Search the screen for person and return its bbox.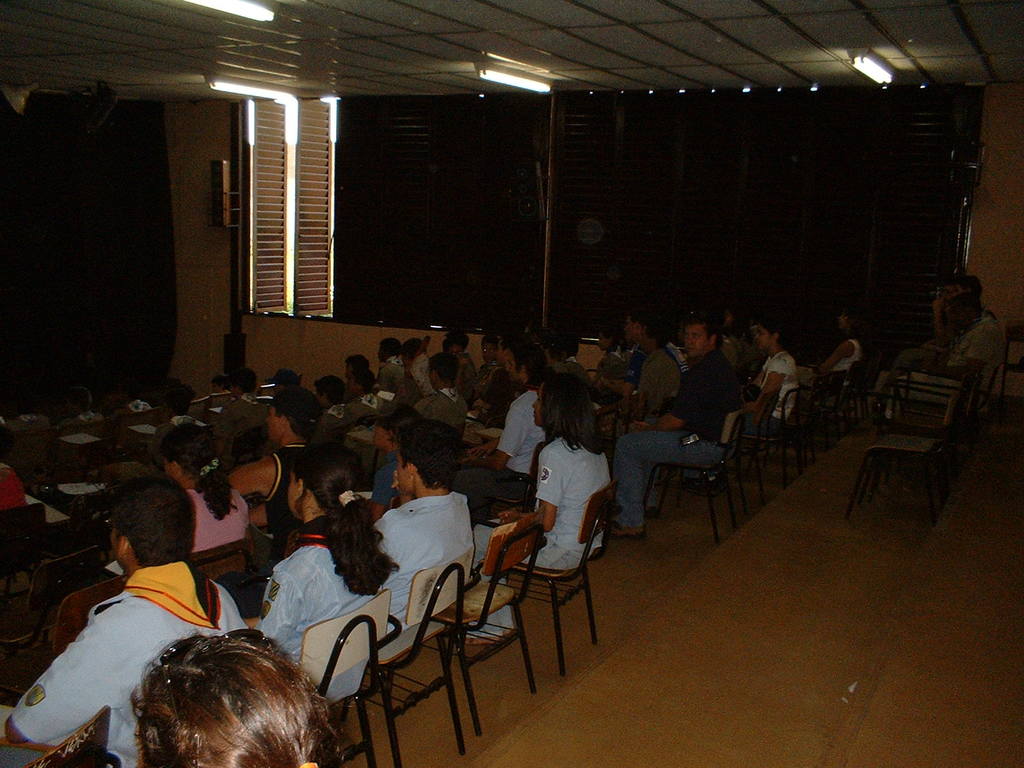
Found: crop(345, 358, 371, 419).
